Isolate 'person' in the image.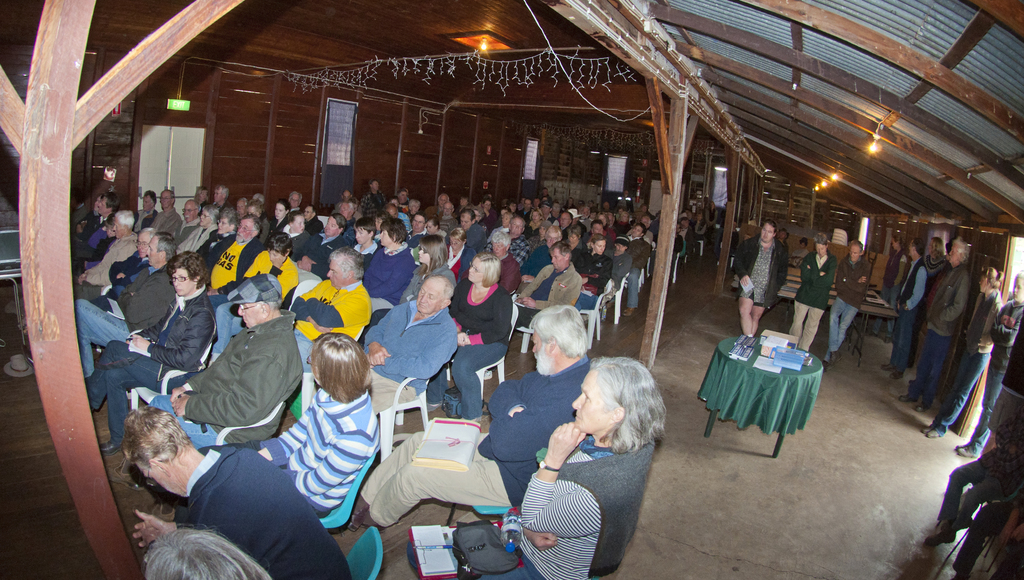
Isolated region: x1=956, y1=476, x2=1023, y2=579.
